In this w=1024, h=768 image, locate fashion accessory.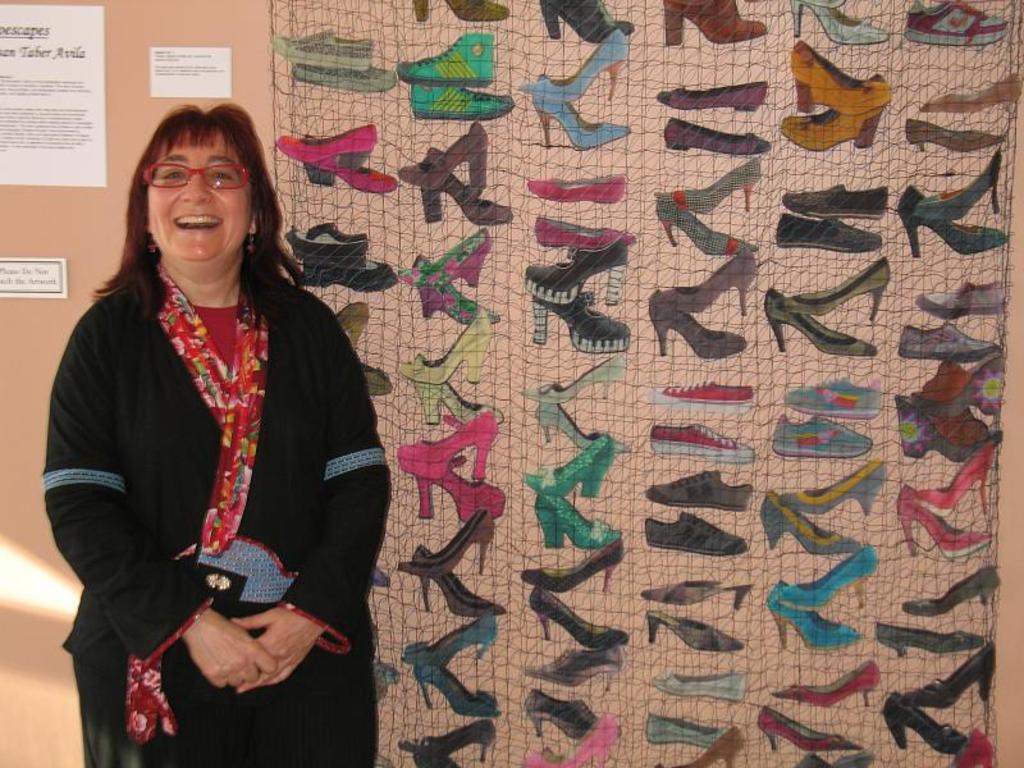
Bounding box: bbox=[657, 83, 768, 115].
